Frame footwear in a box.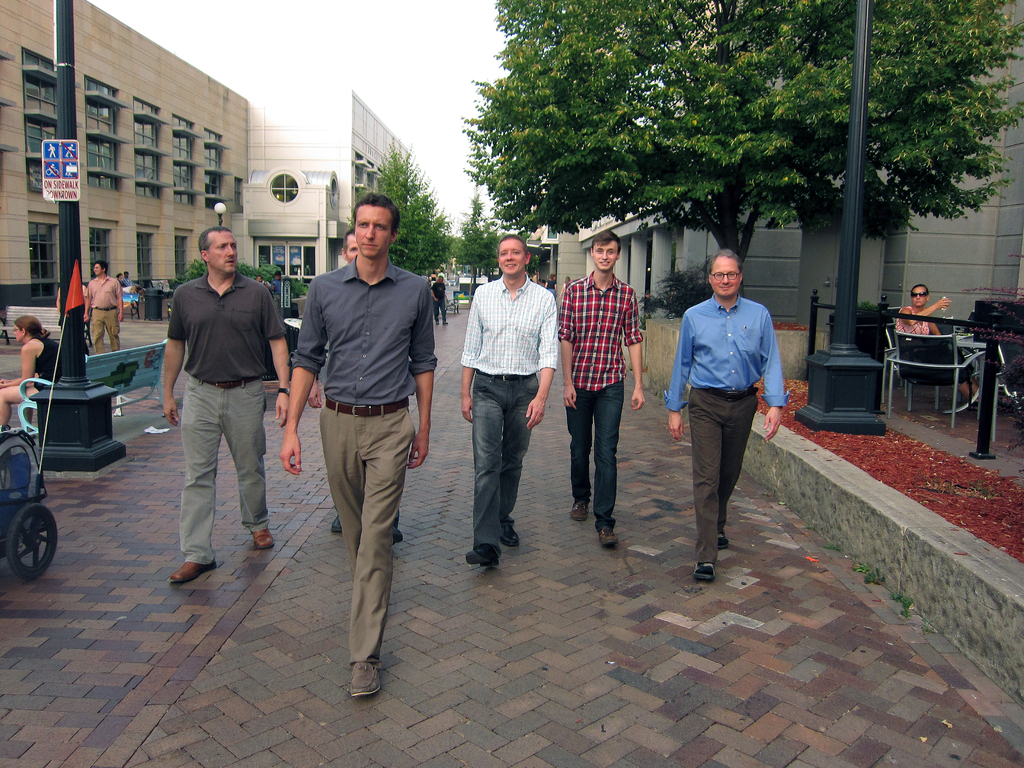
255,526,269,550.
